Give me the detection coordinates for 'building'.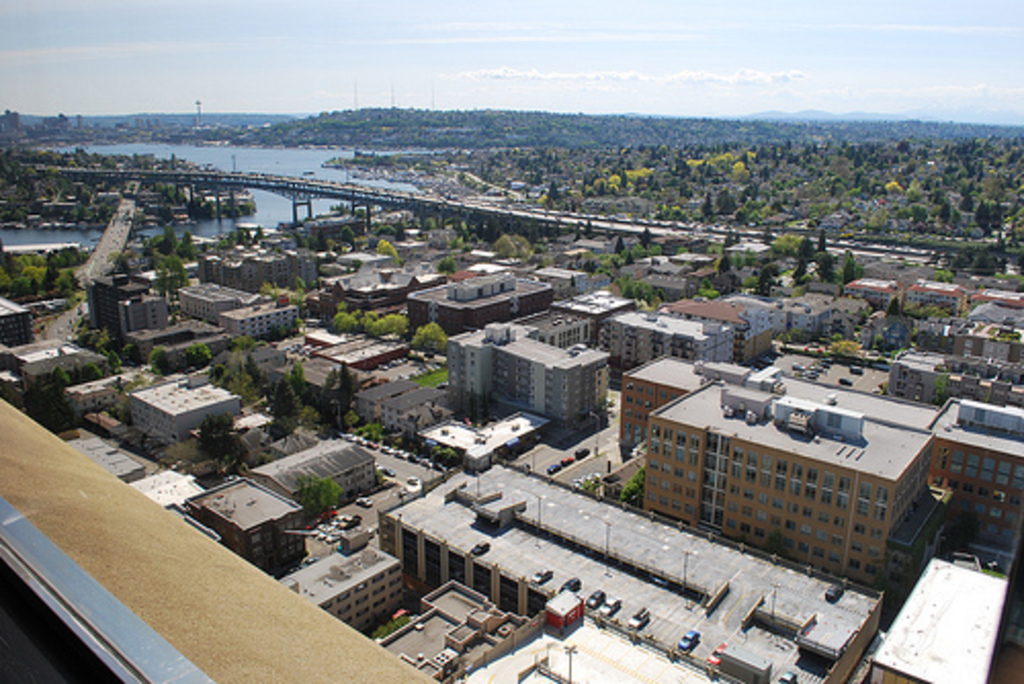
180, 272, 256, 324.
